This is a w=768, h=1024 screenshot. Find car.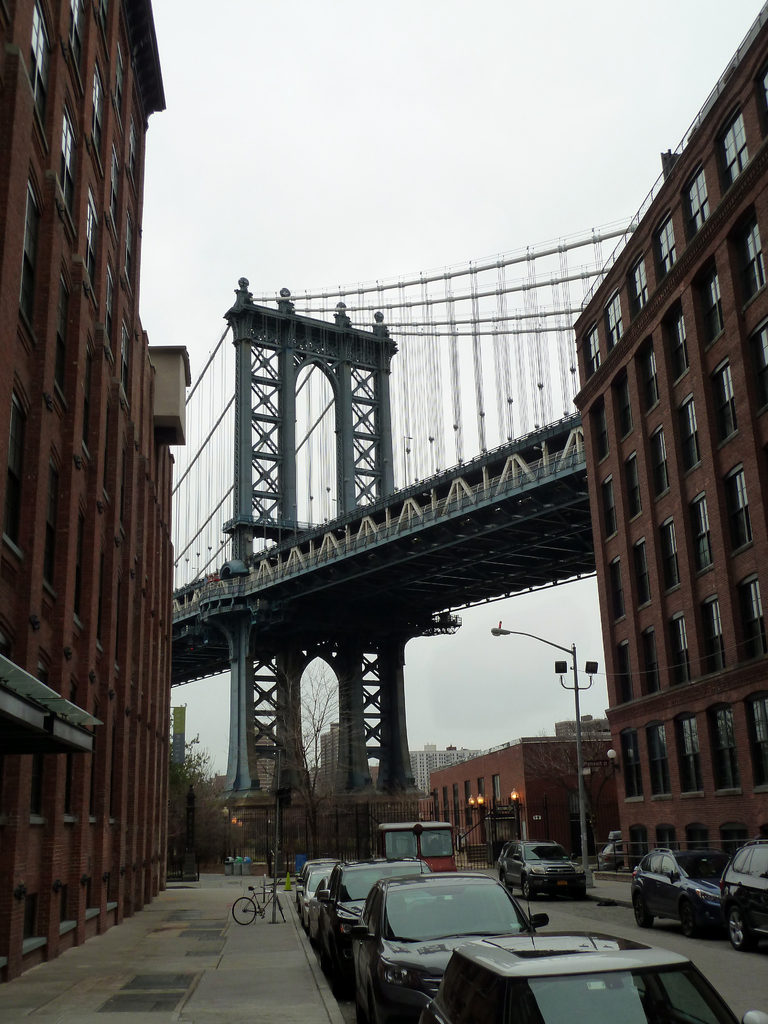
Bounding box: [left=645, top=856, right=751, bottom=943].
